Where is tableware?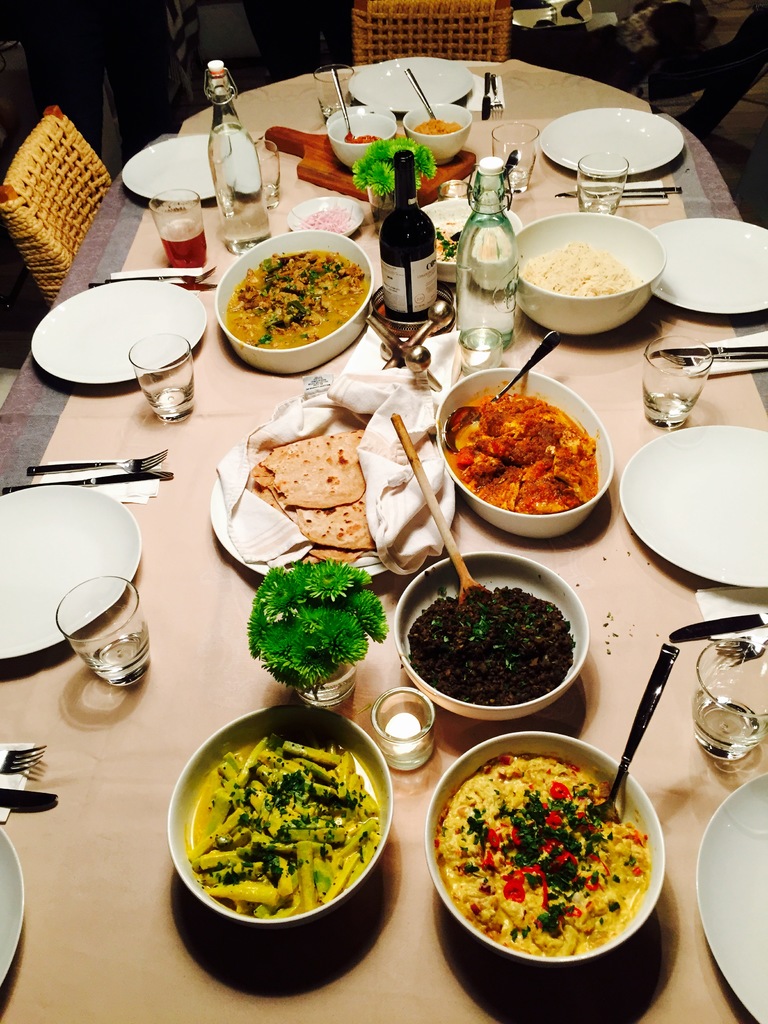
locate(162, 705, 394, 925).
